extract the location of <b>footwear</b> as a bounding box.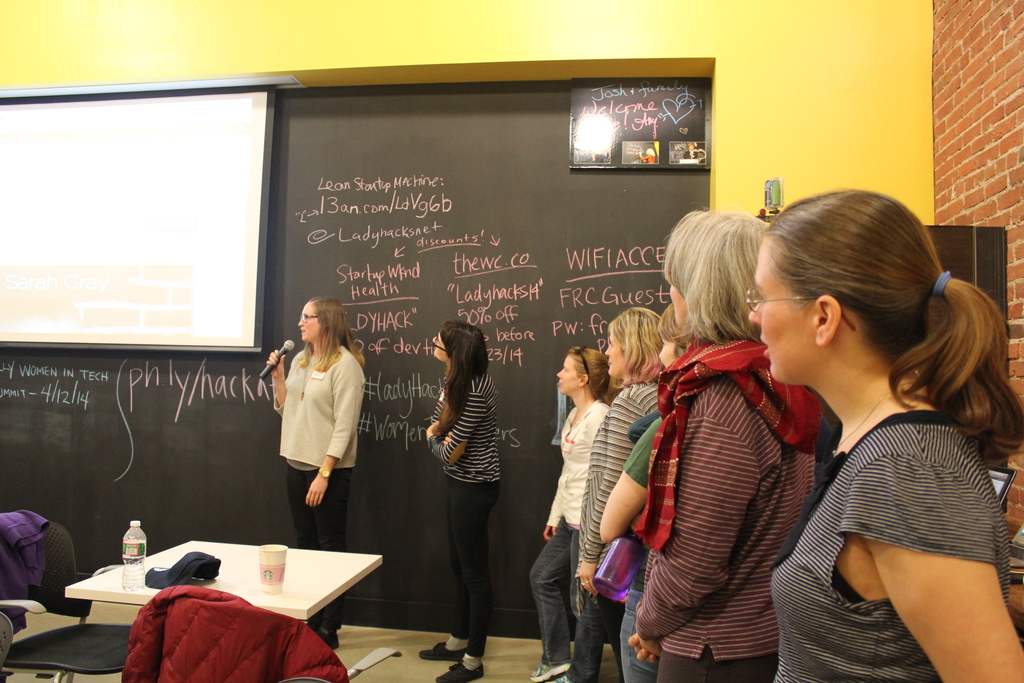
bbox=(419, 641, 465, 662).
